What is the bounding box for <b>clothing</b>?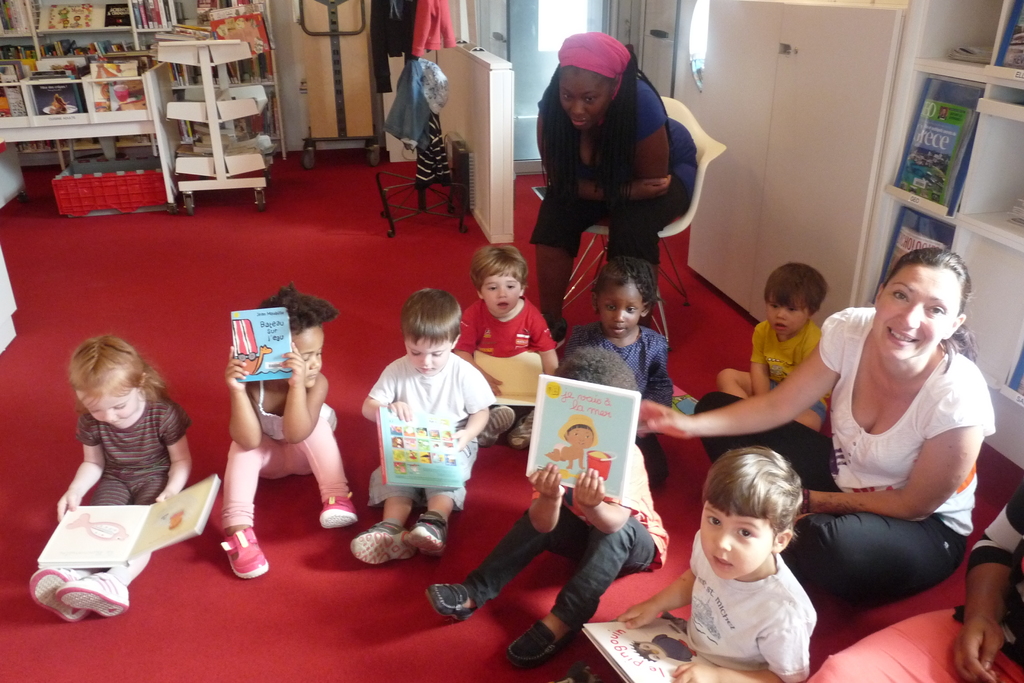
box(378, 55, 440, 150).
